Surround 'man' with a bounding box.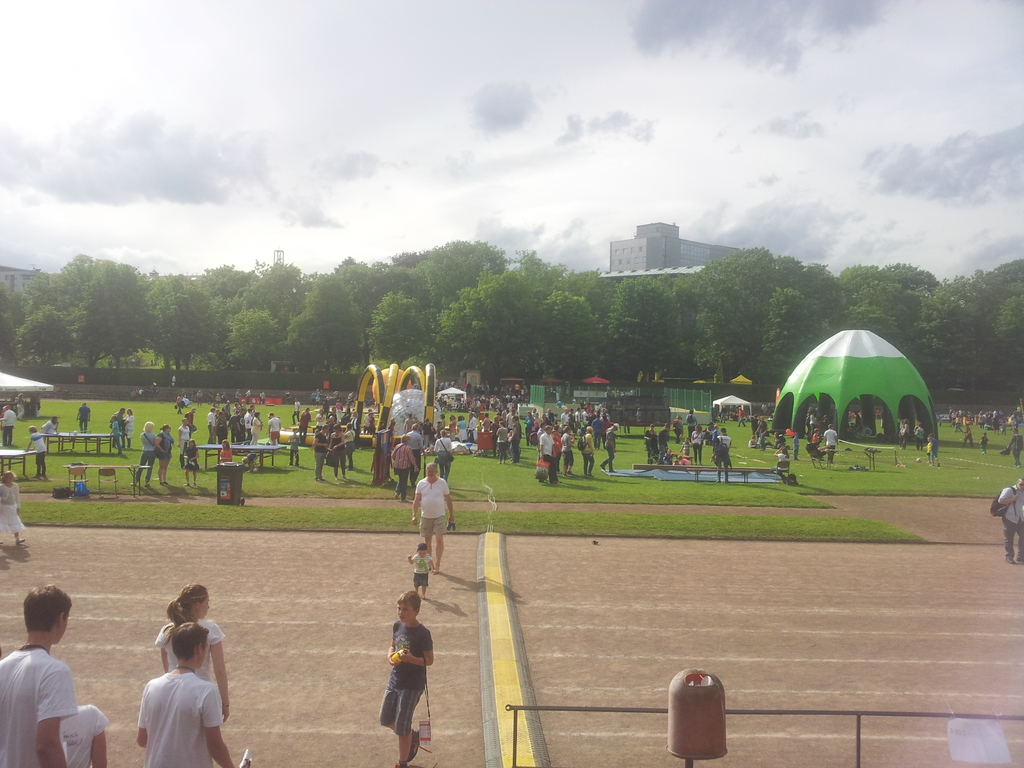
(659,422,670,465).
